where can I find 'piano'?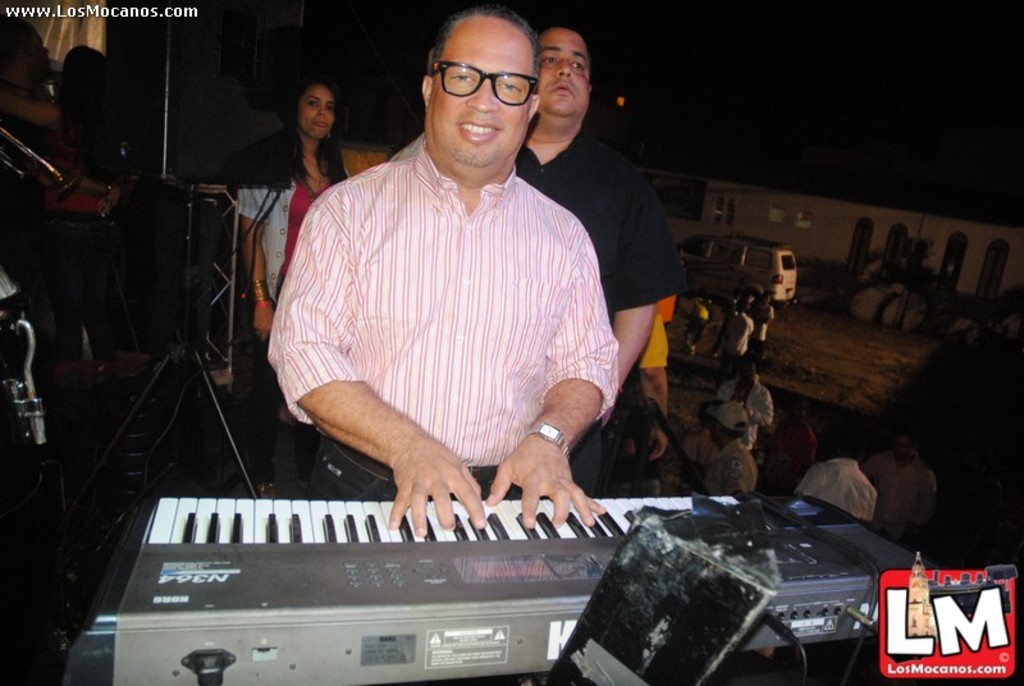
You can find it at (x1=55, y1=292, x2=800, y2=663).
